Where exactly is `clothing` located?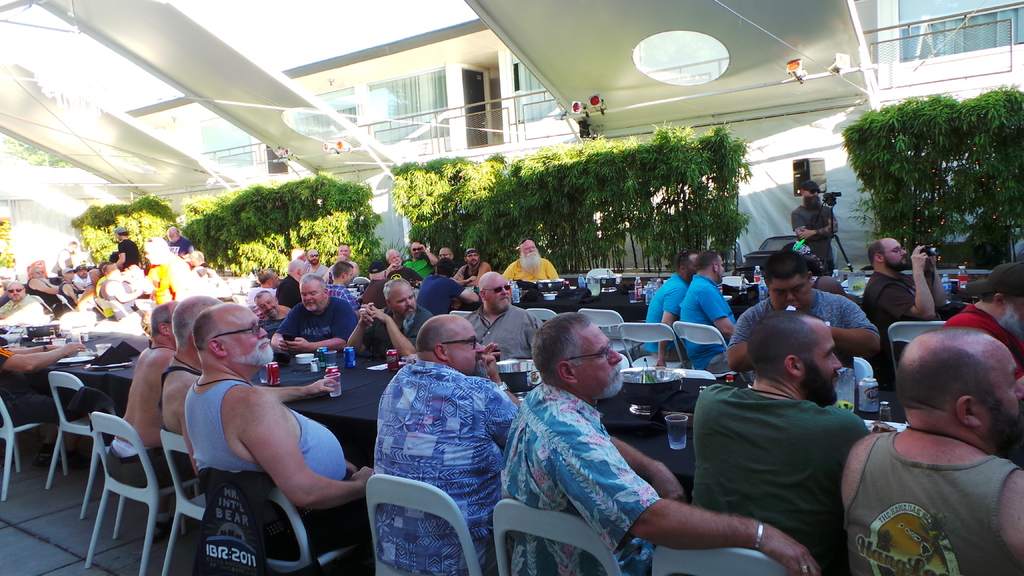
Its bounding box is <bbox>115, 237, 139, 268</bbox>.
